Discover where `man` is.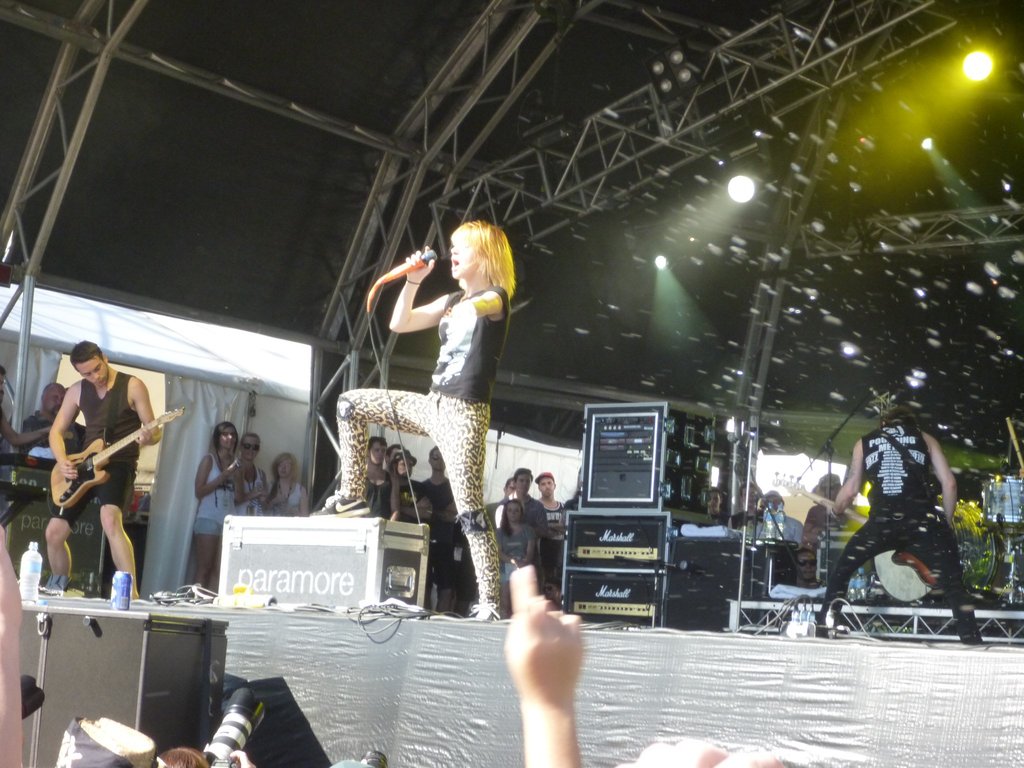
Discovered at {"x1": 31, "y1": 326, "x2": 155, "y2": 611}.
